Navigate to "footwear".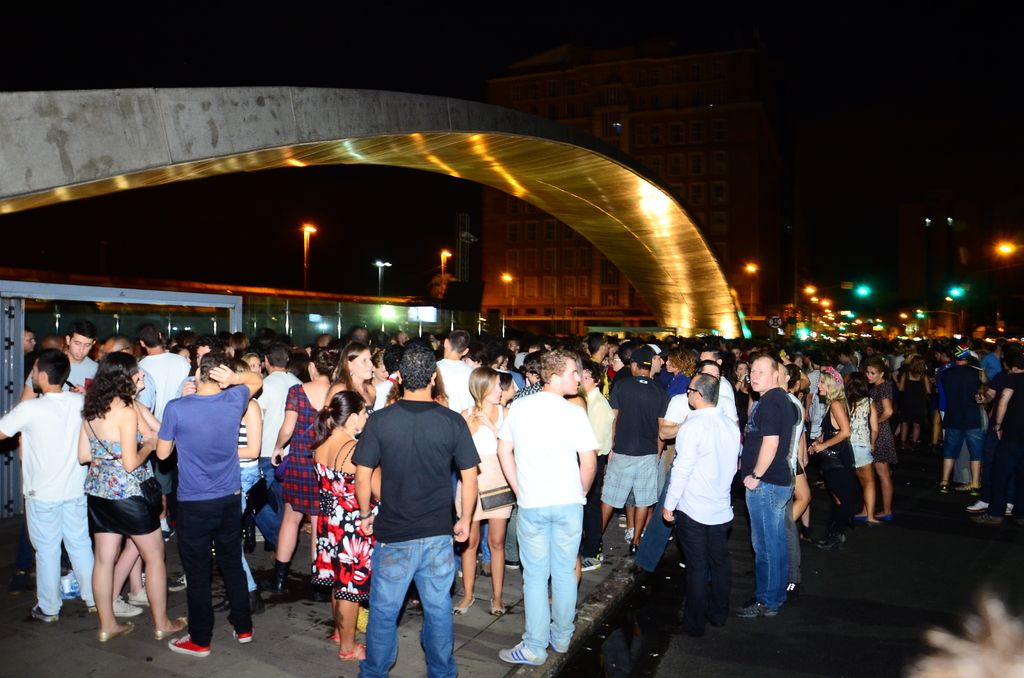
Navigation target: select_region(1003, 502, 1018, 517).
